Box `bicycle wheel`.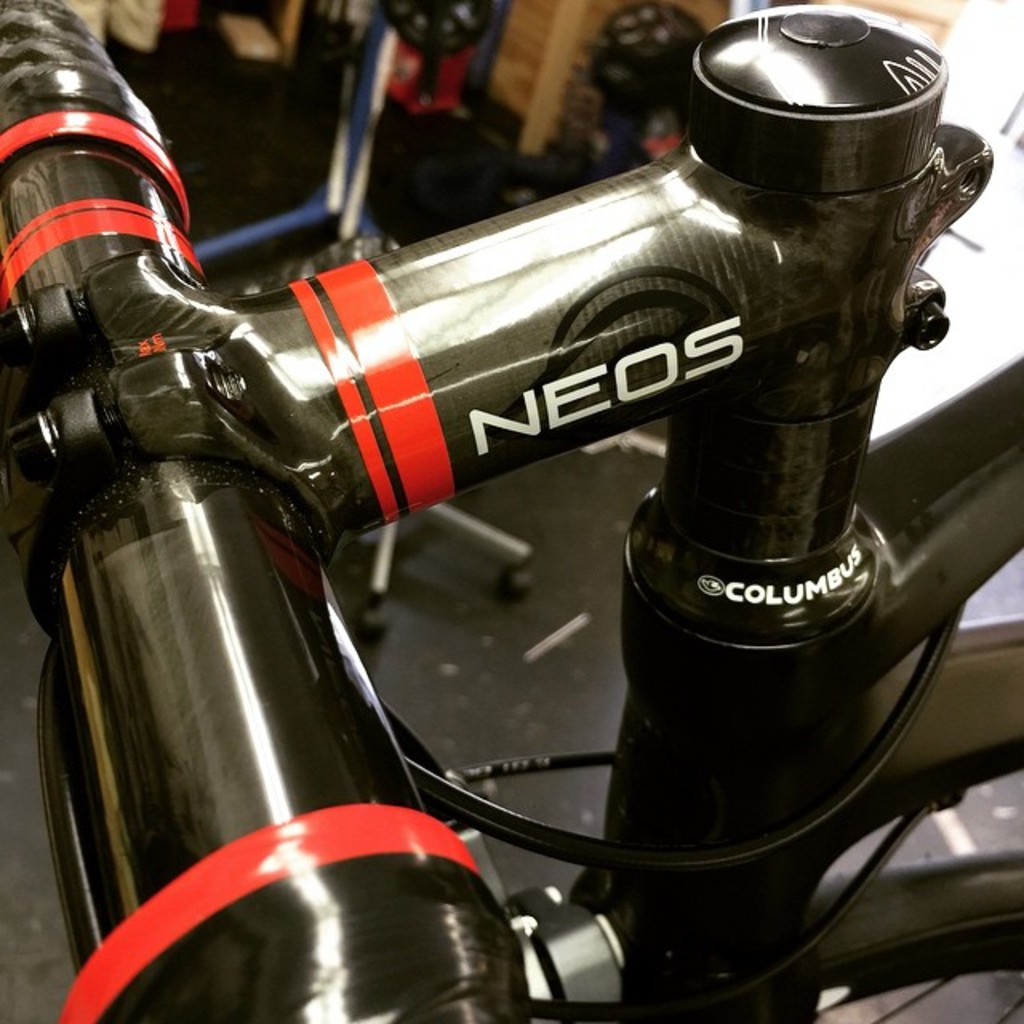
(779,846,1022,1022).
